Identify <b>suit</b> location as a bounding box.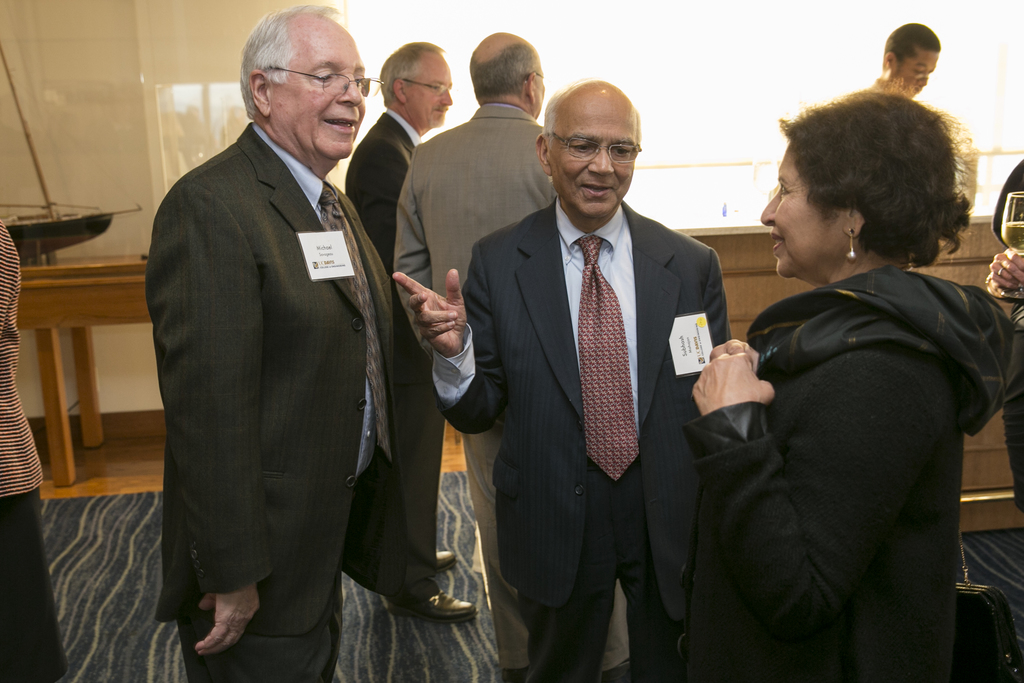
341/101/420/609.
